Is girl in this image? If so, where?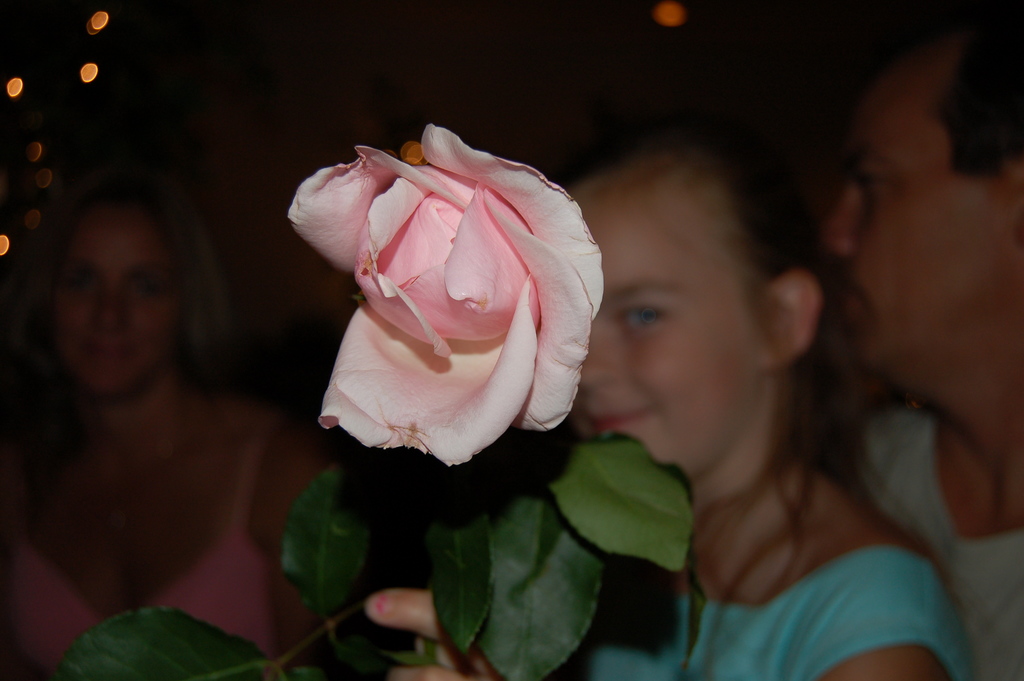
Yes, at bbox(364, 125, 977, 680).
